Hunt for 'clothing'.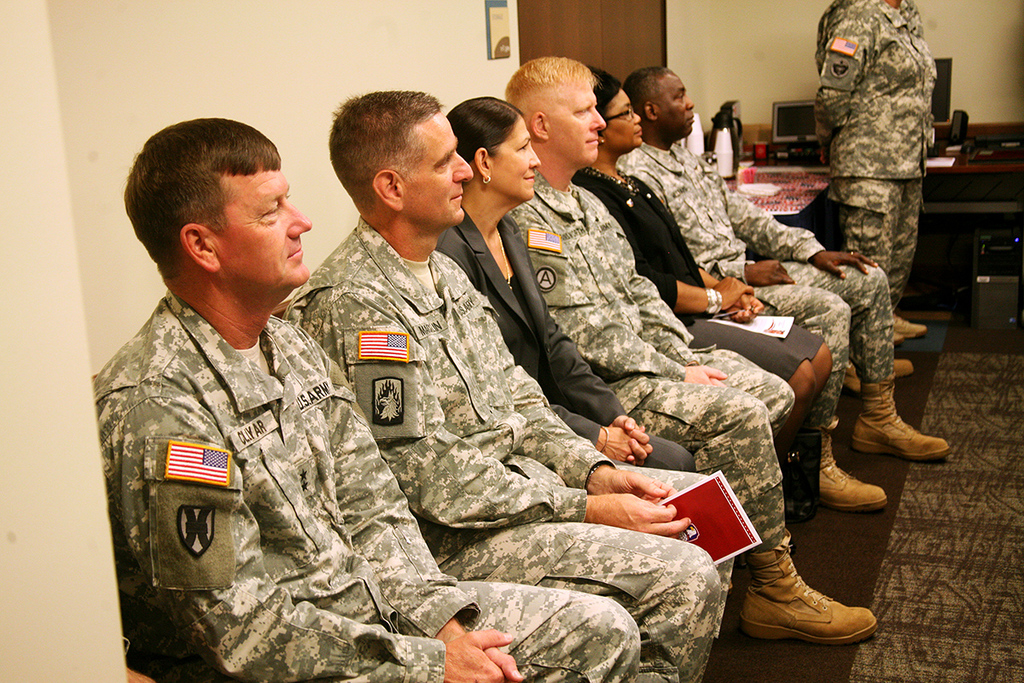
Hunted down at <bbox>84, 277, 635, 682</bbox>.
